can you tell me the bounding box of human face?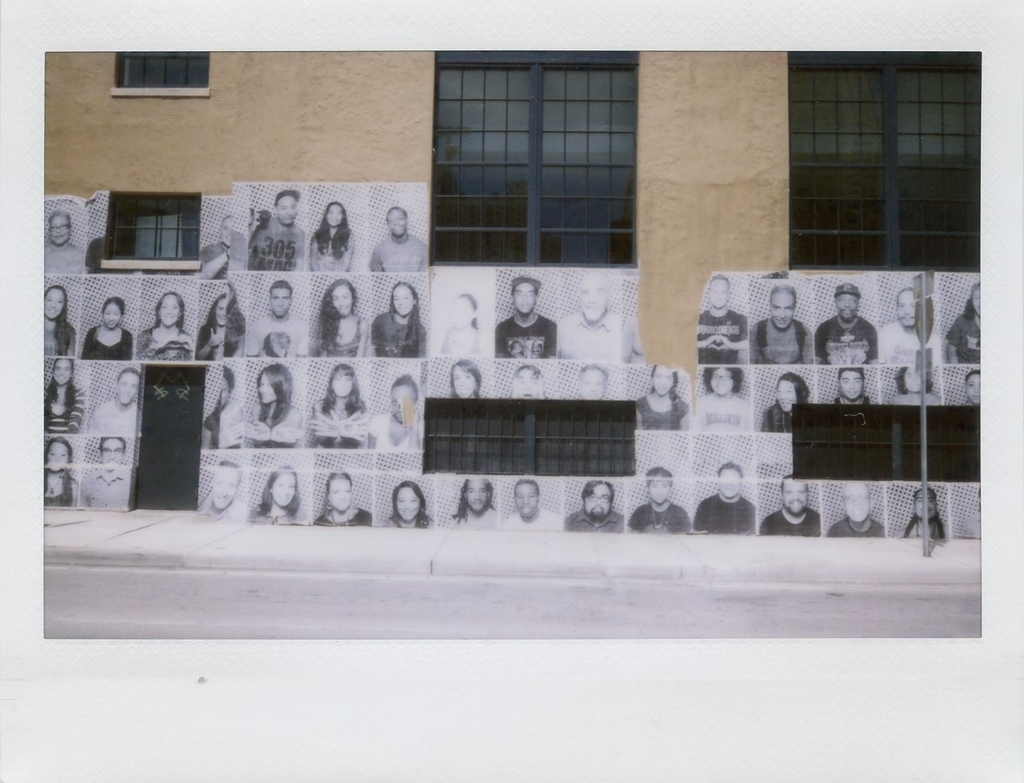
left=210, top=462, right=237, bottom=509.
